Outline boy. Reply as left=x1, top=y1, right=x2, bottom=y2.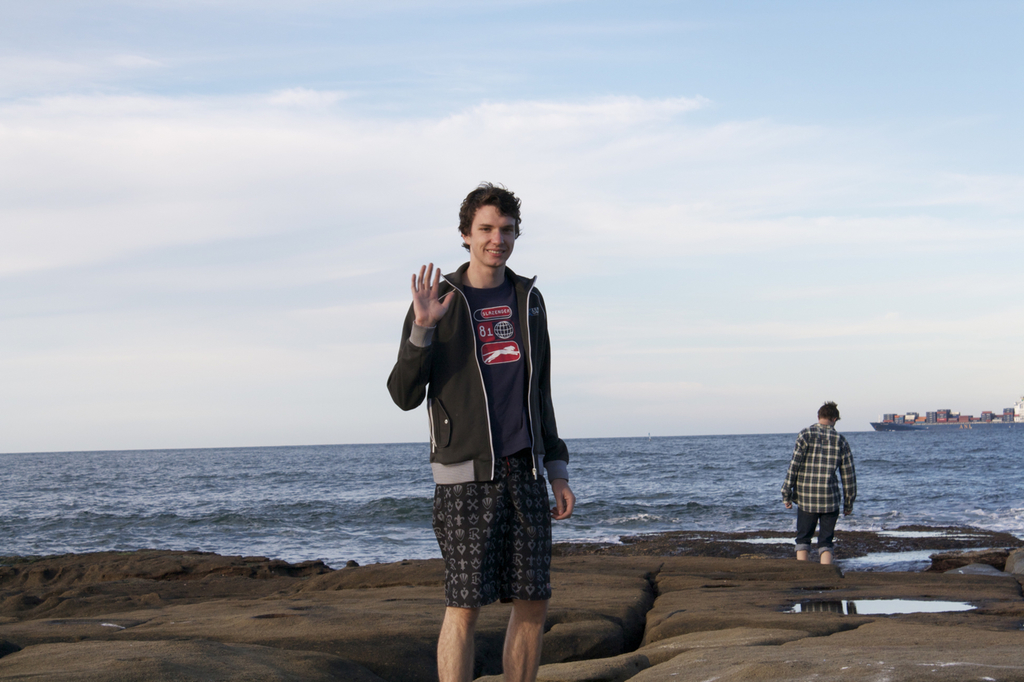
left=392, top=181, right=589, bottom=671.
